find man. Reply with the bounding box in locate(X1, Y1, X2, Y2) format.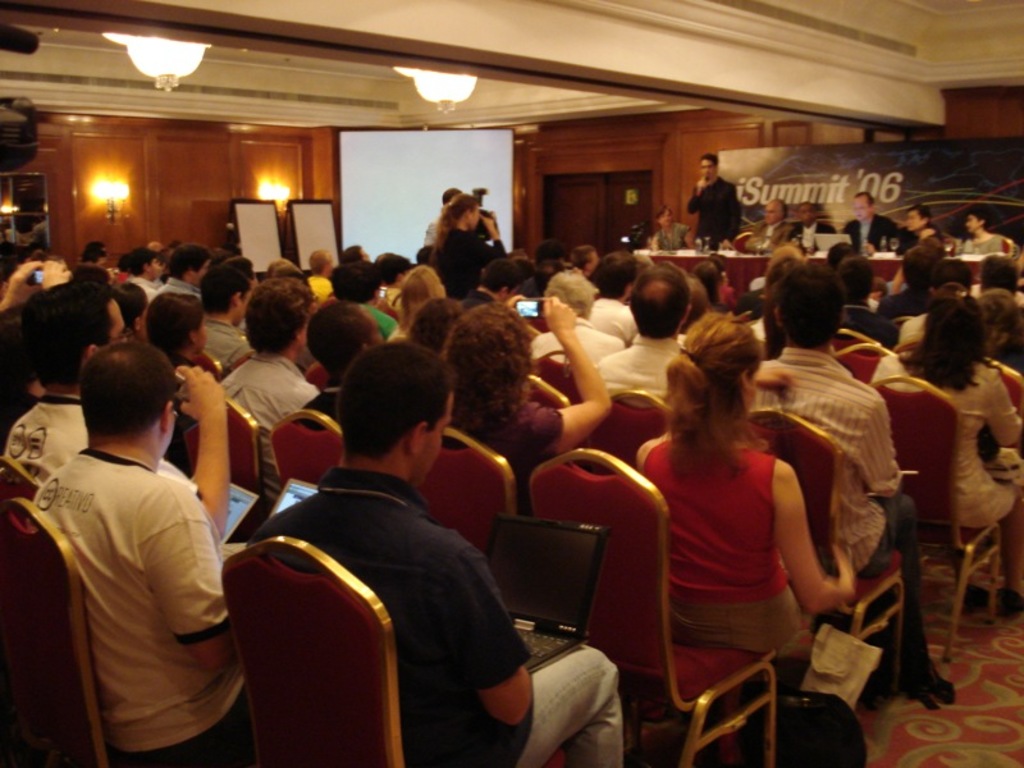
locate(250, 340, 635, 767).
